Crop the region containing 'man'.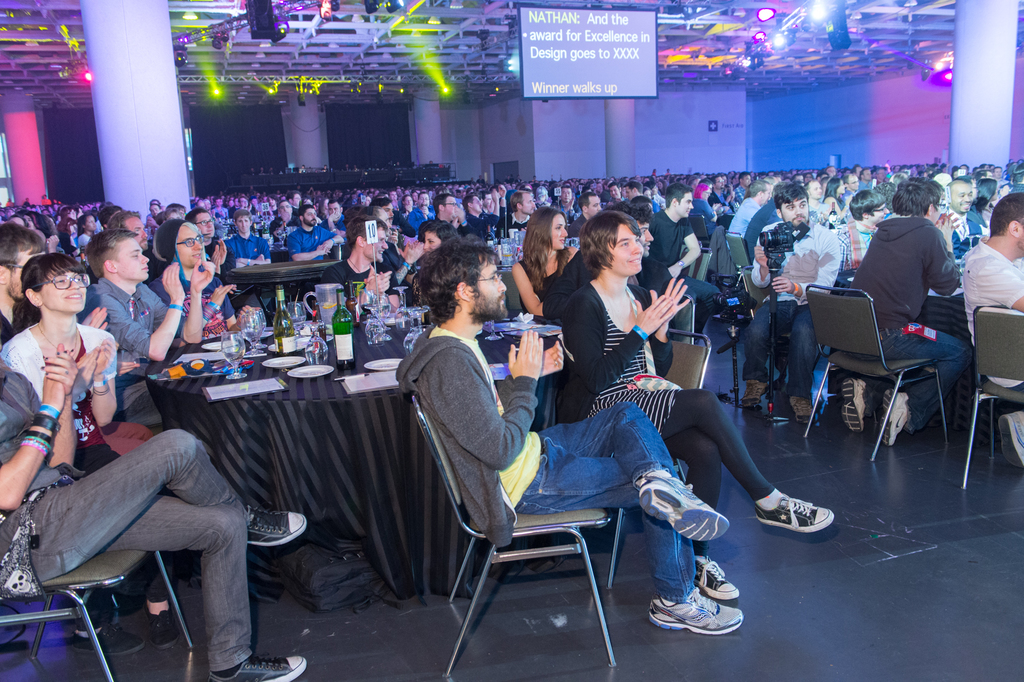
Crop region: left=72, top=225, right=205, bottom=433.
